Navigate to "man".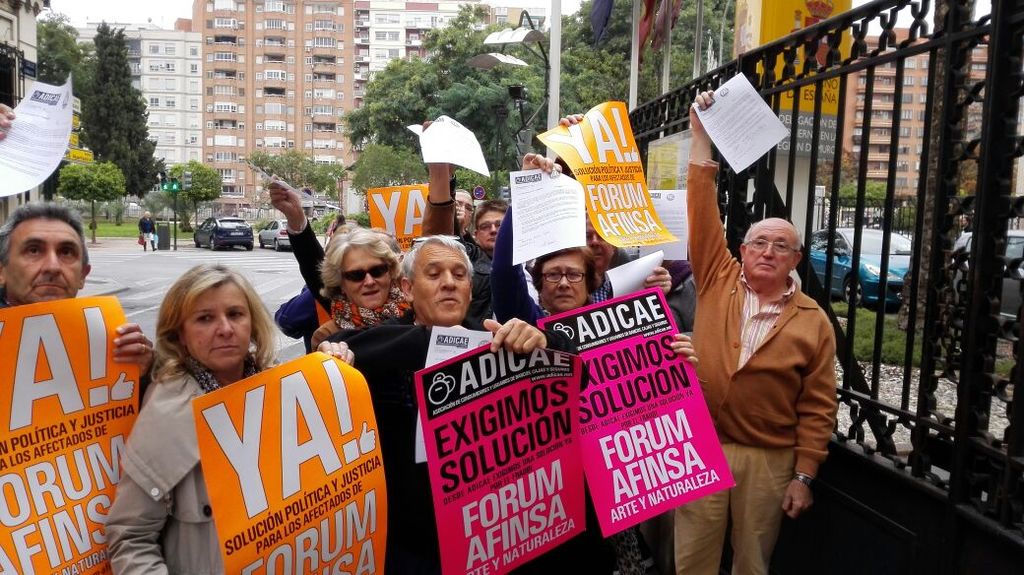
Navigation target: (x1=585, y1=215, x2=628, y2=302).
